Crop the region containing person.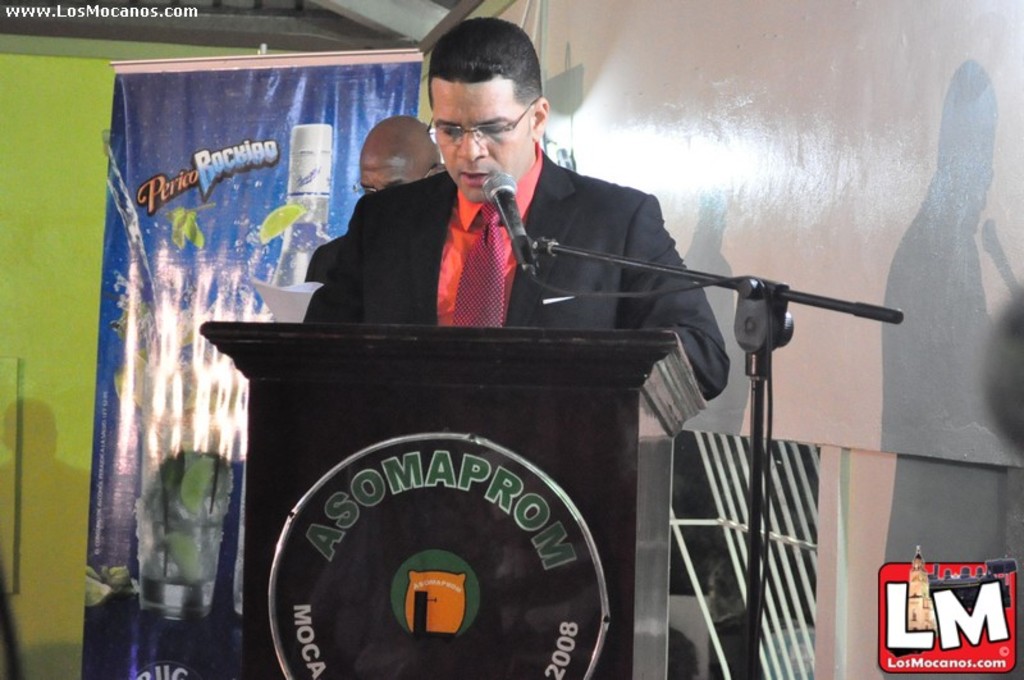
Crop region: box(301, 14, 735, 403).
